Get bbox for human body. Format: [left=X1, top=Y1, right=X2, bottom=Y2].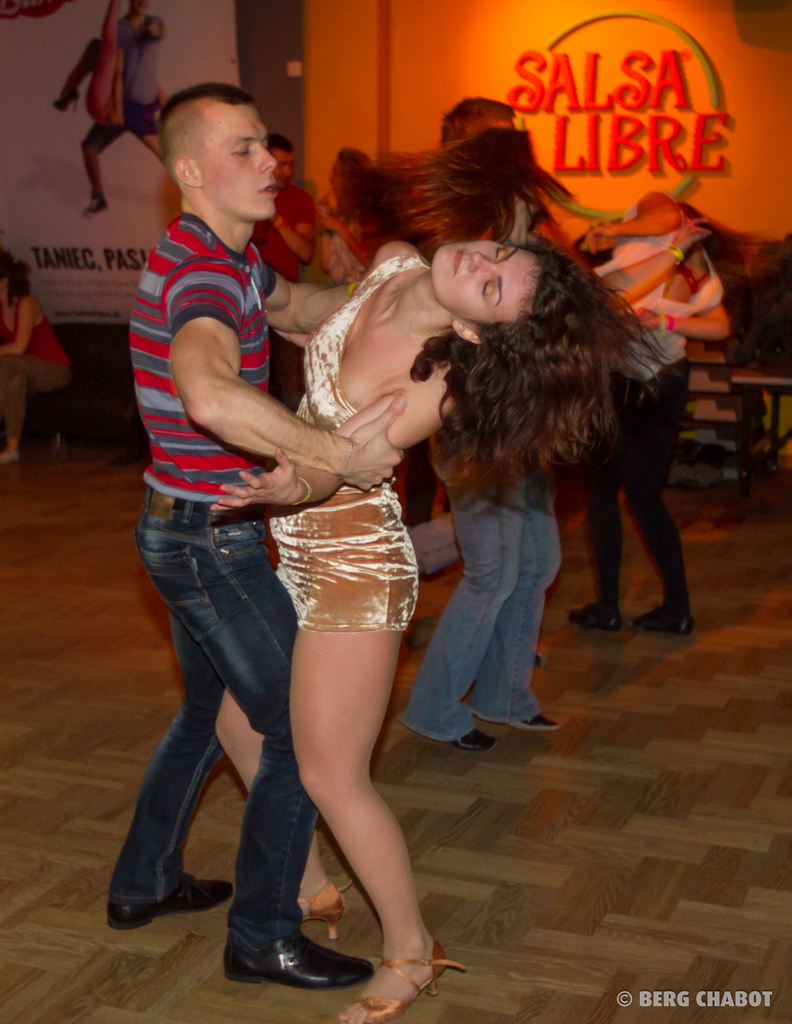
[left=0, top=301, right=73, bottom=476].
